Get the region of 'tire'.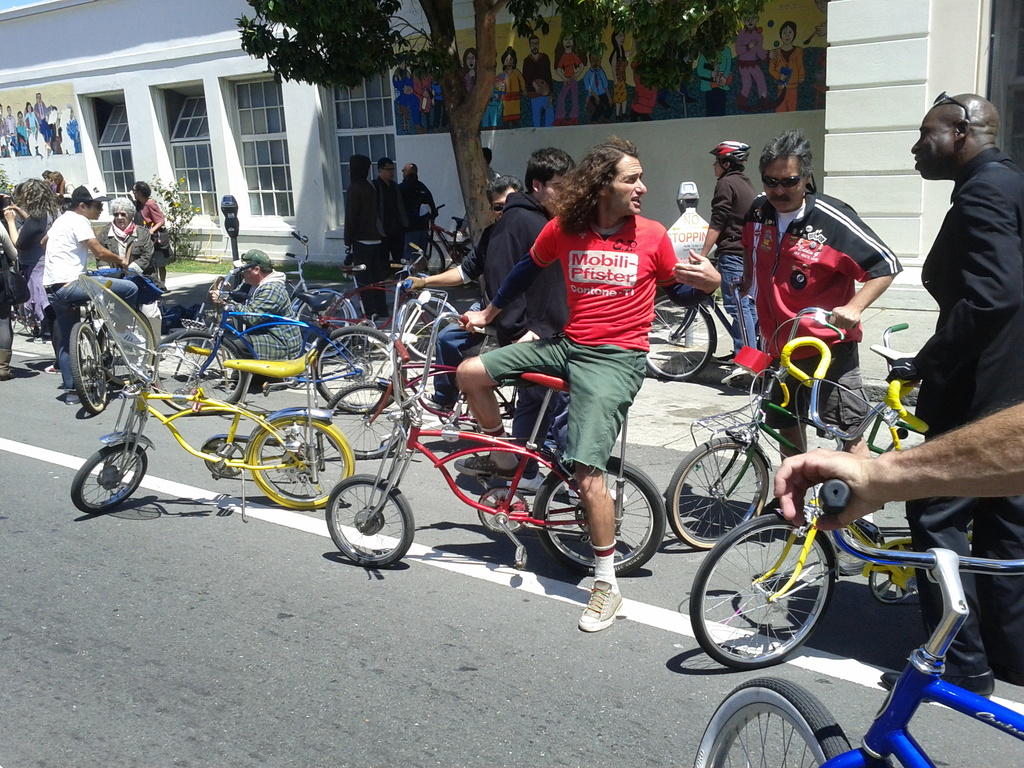
{"x1": 71, "y1": 442, "x2": 147, "y2": 513}.
